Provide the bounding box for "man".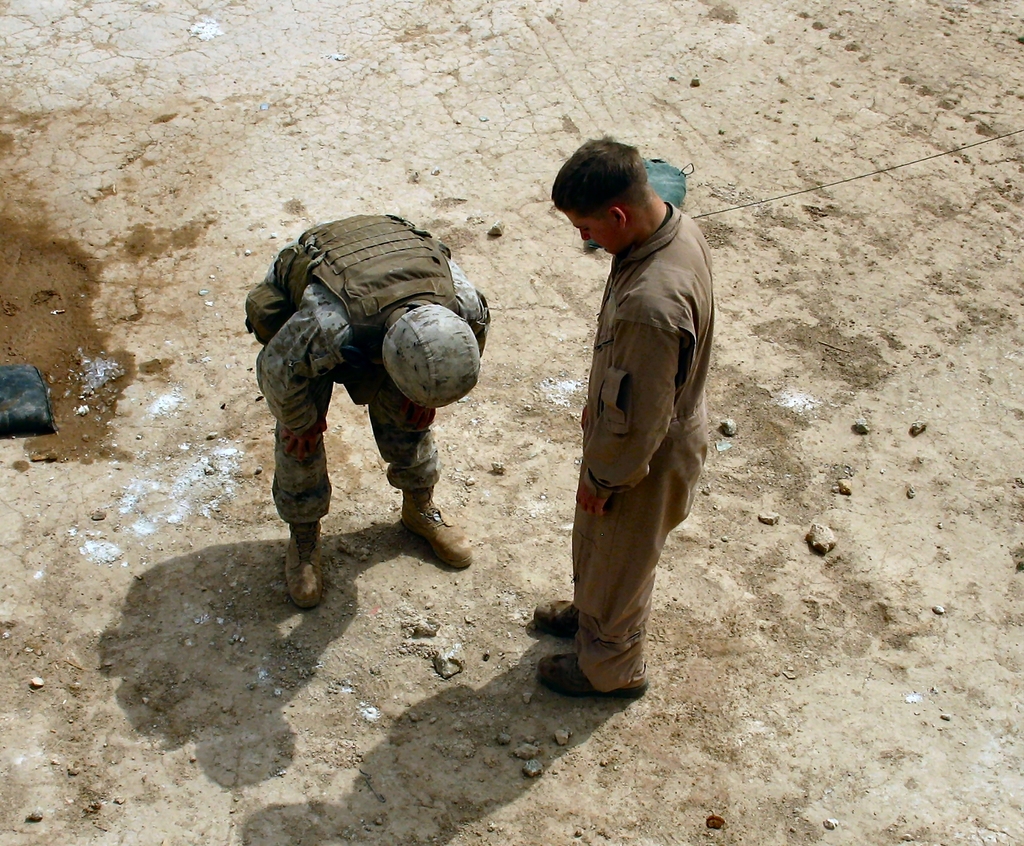
(left=525, top=130, right=738, bottom=686).
